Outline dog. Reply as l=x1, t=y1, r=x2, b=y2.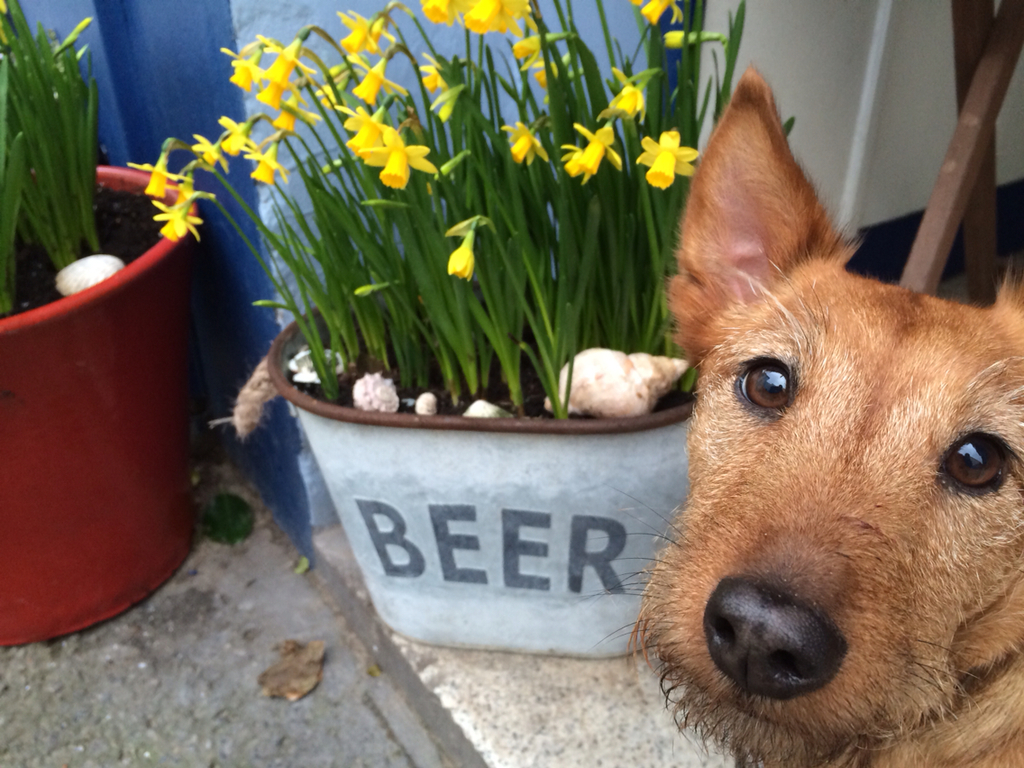
l=577, t=65, r=1023, b=767.
